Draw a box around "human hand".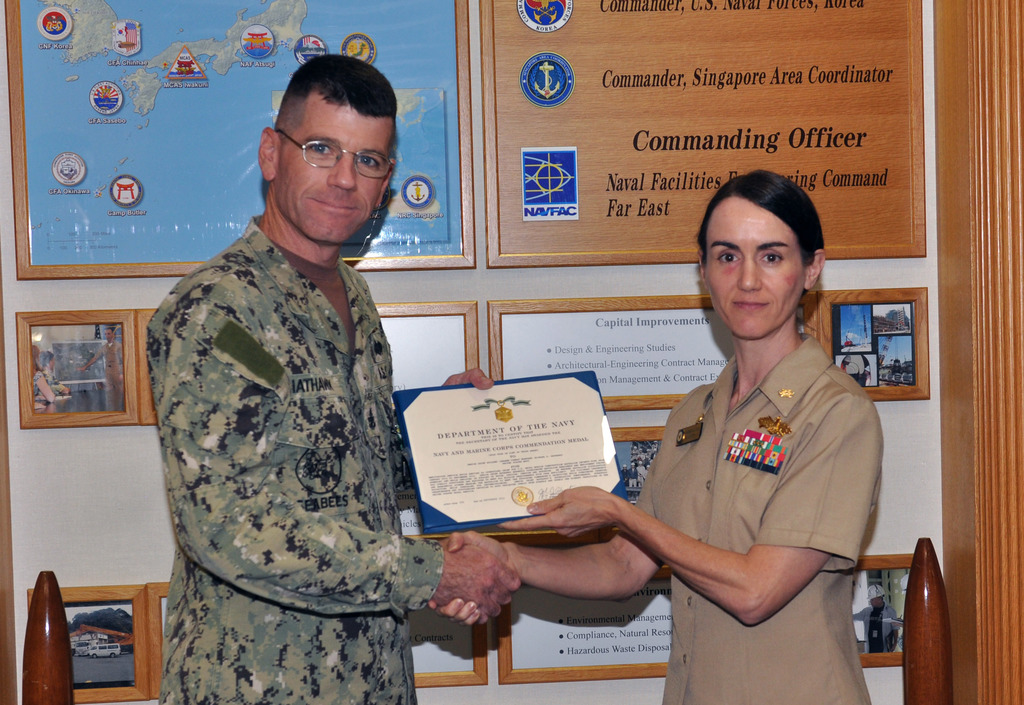
box=[492, 484, 623, 540].
